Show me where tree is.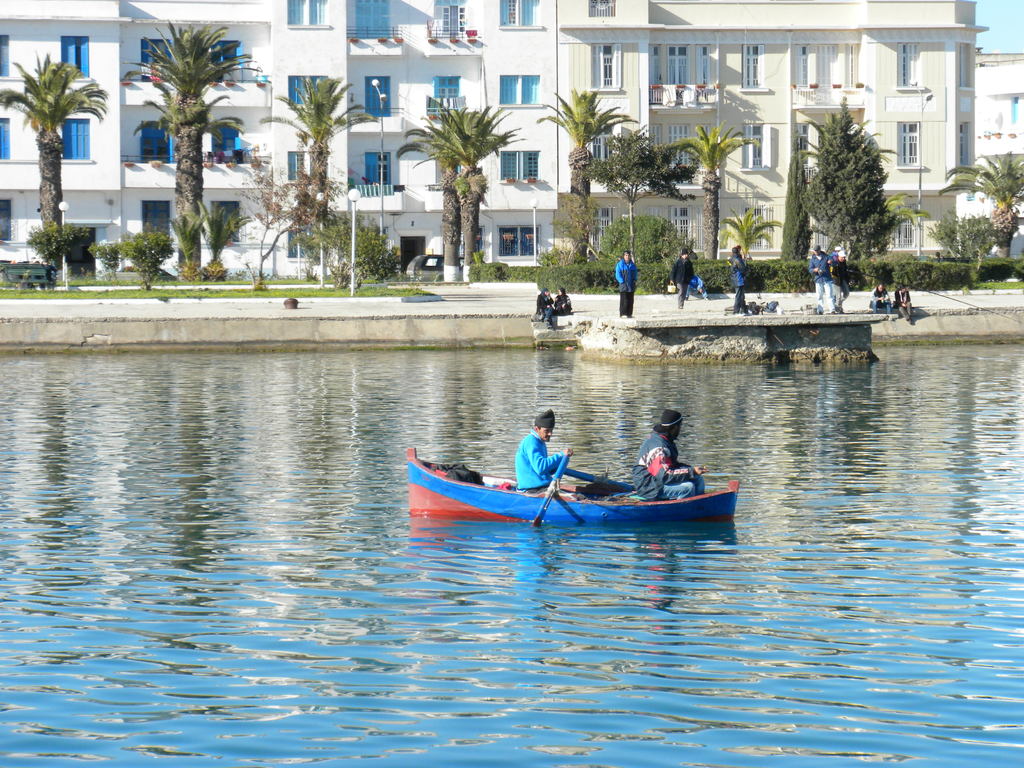
tree is at locate(649, 122, 764, 260).
